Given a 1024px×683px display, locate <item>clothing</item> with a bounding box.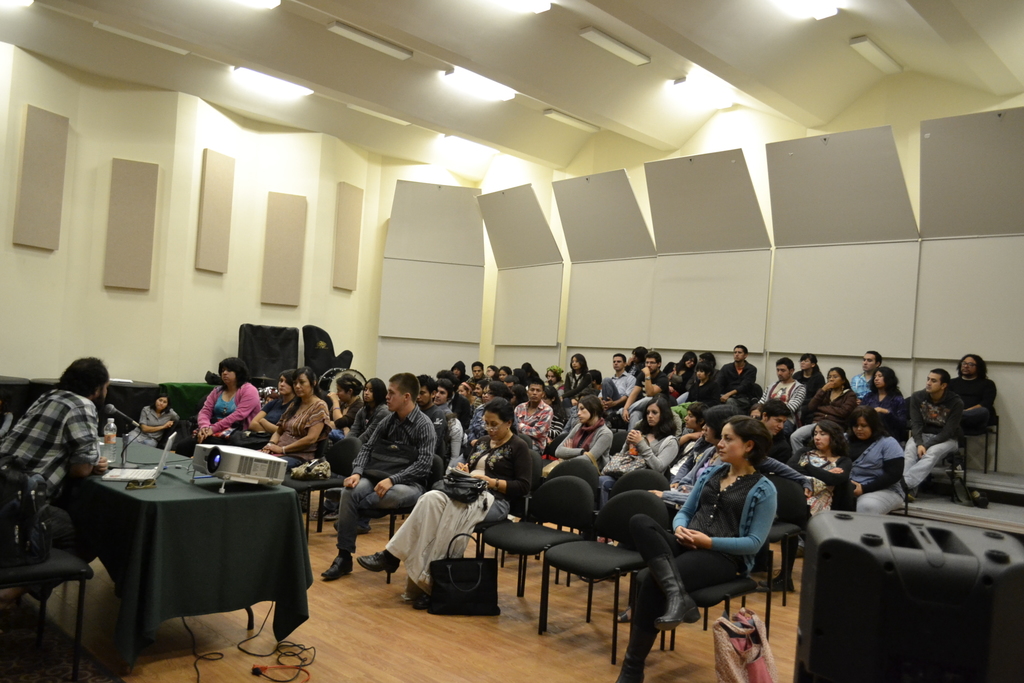
Located: 347 414 432 557.
